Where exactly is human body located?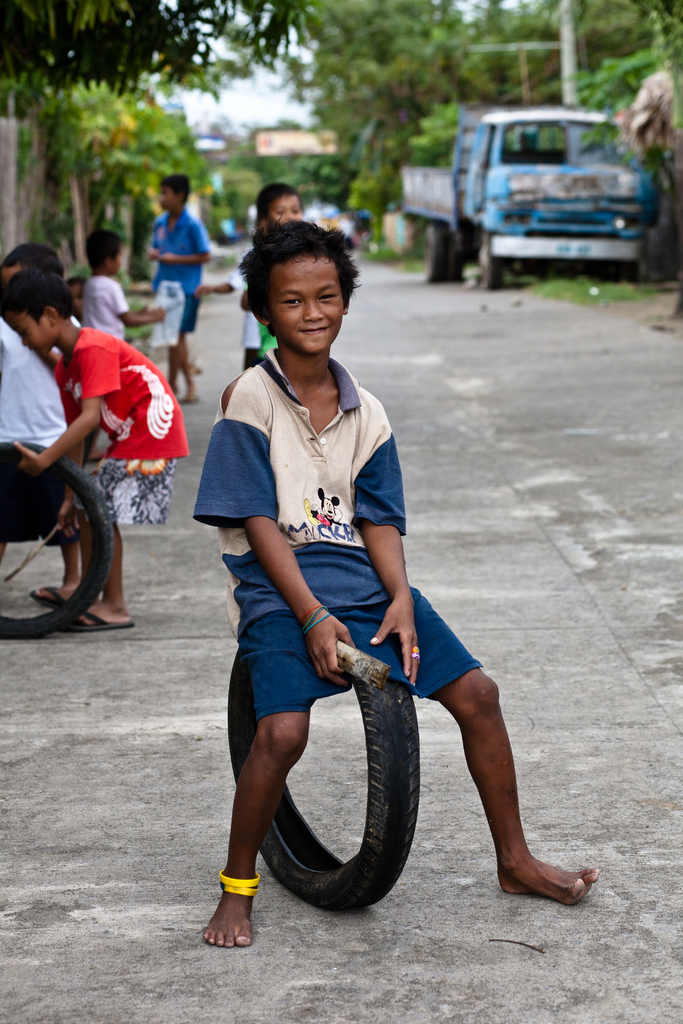
Its bounding box is crop(0, 260, 193, 631).
